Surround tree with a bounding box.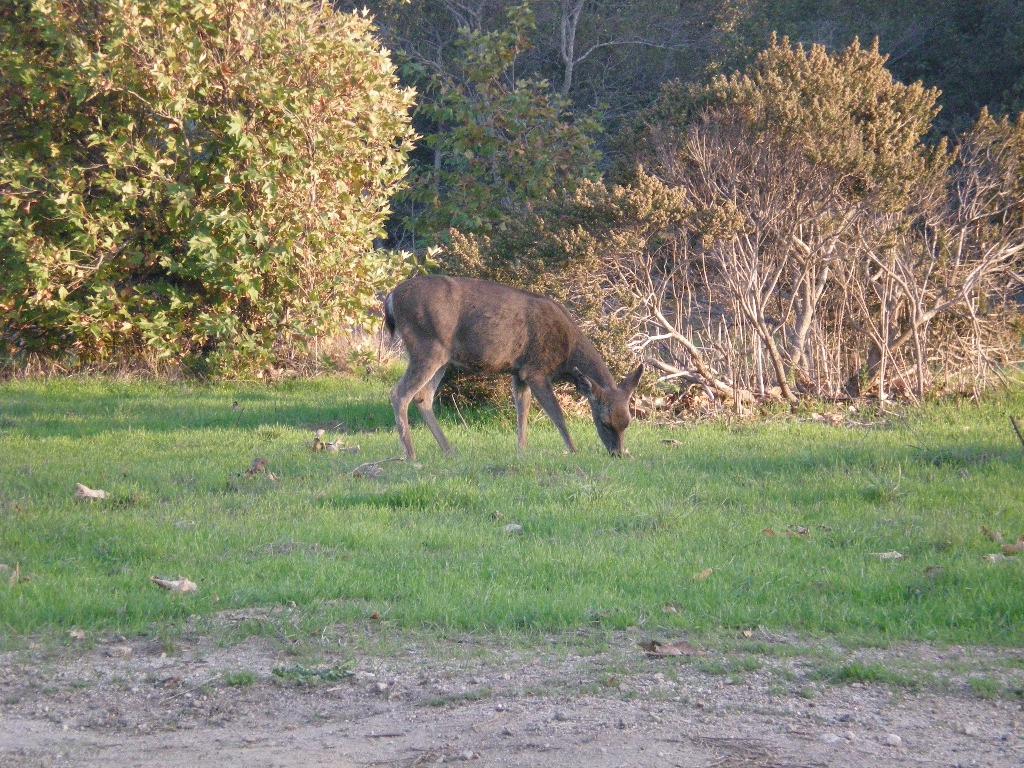
rect(707, 0, 1023, 230).
